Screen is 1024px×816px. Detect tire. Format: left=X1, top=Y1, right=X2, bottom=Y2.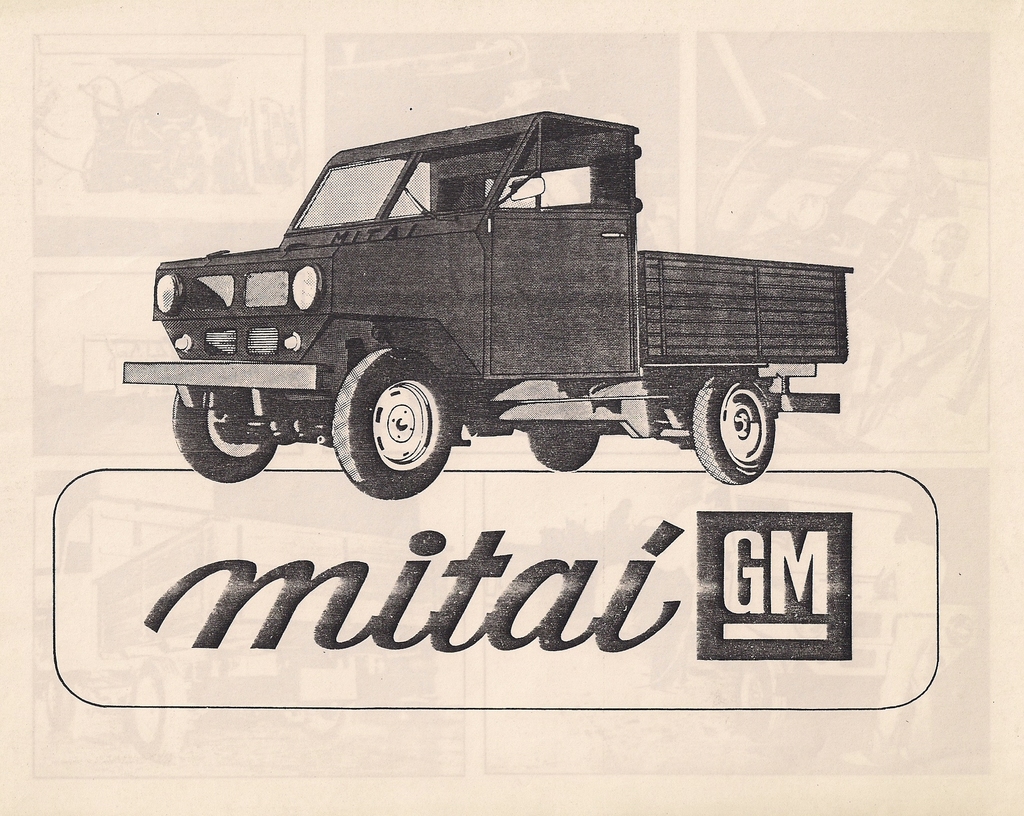
left=172, top=388, right=275, bottom=484.
